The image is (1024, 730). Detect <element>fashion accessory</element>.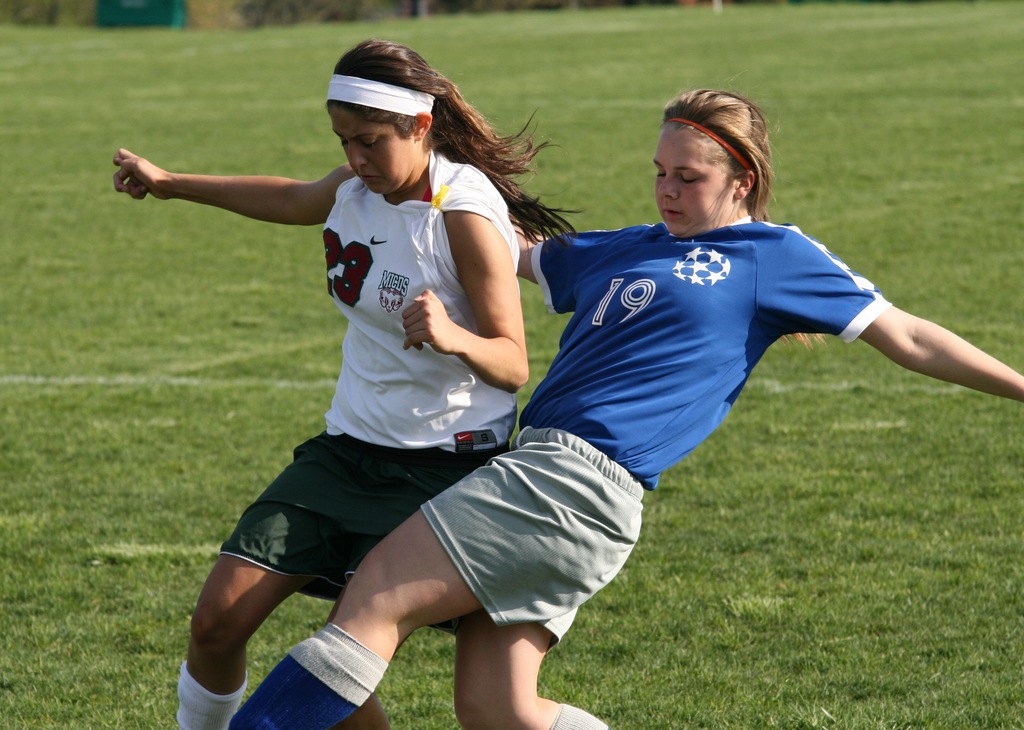
Detection: select_region(548, 702, 608, 729).
